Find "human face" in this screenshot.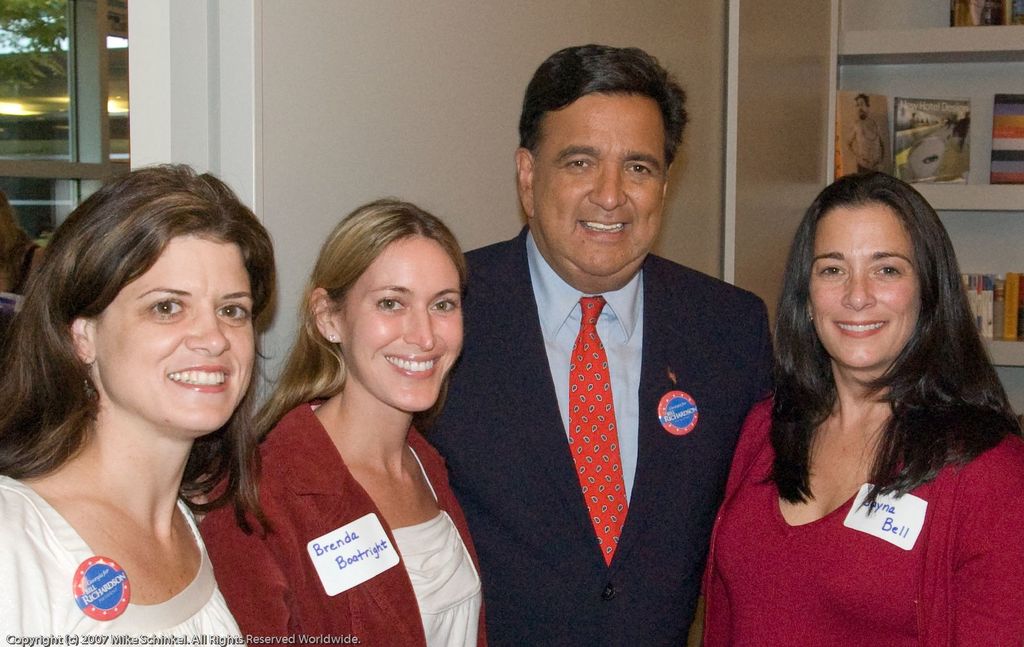
The bounding box for "human face" is BBox(340, 236, 465, 411).
